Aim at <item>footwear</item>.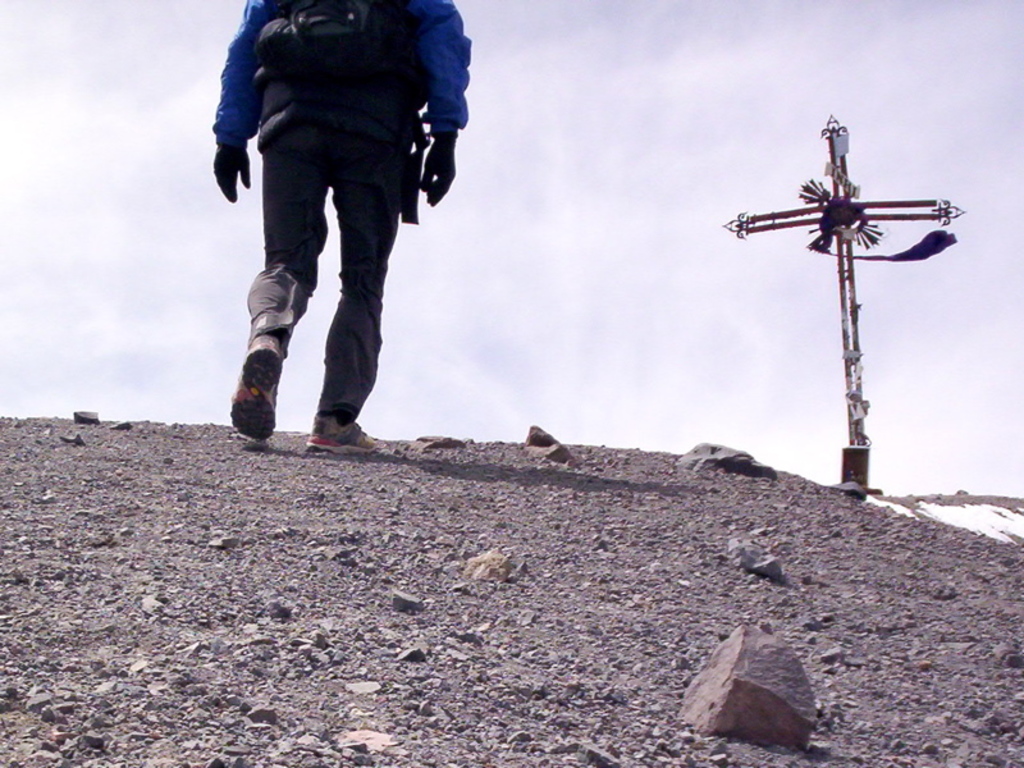
Aimed at box(229, 334, 285, 439).
